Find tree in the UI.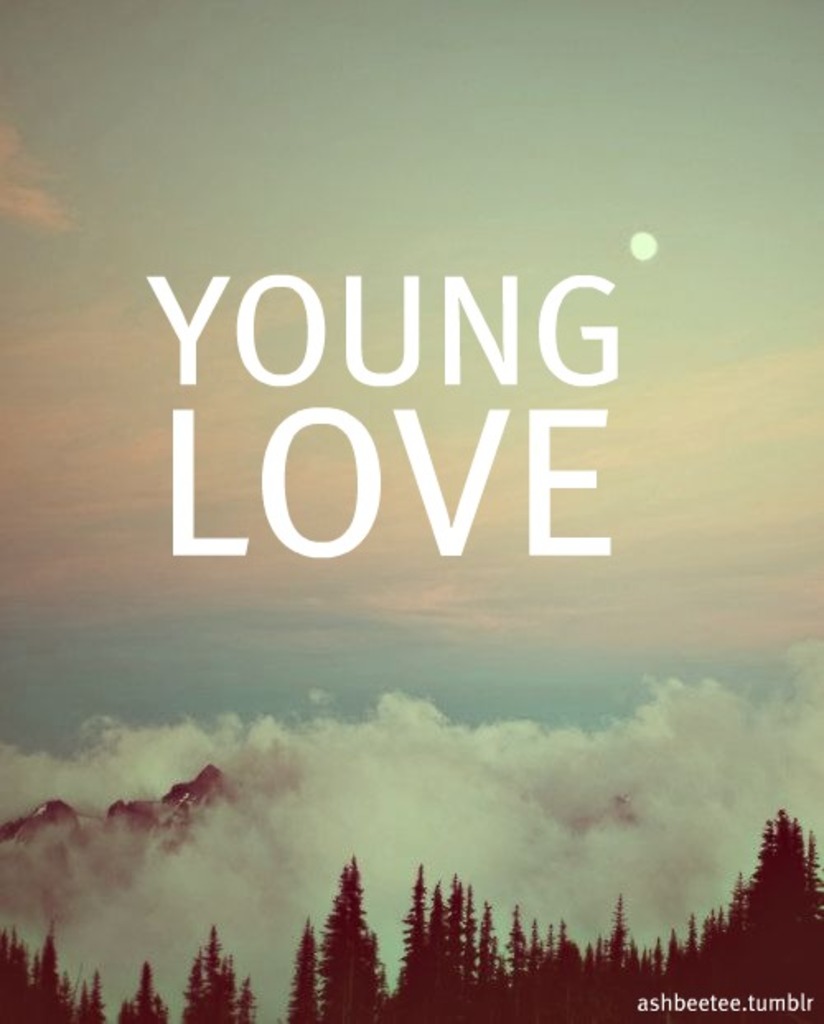
UI element at box(288, 917, 320, 1022).
